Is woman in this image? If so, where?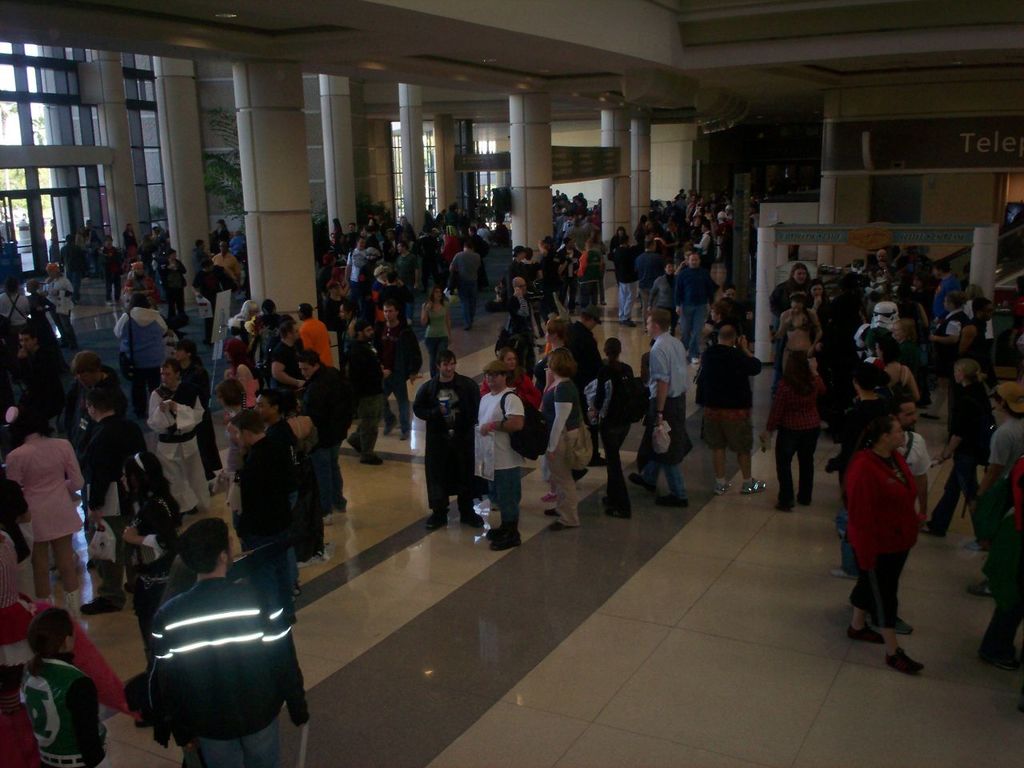
Yes, at l=75, t=226, r=92, b=247.
